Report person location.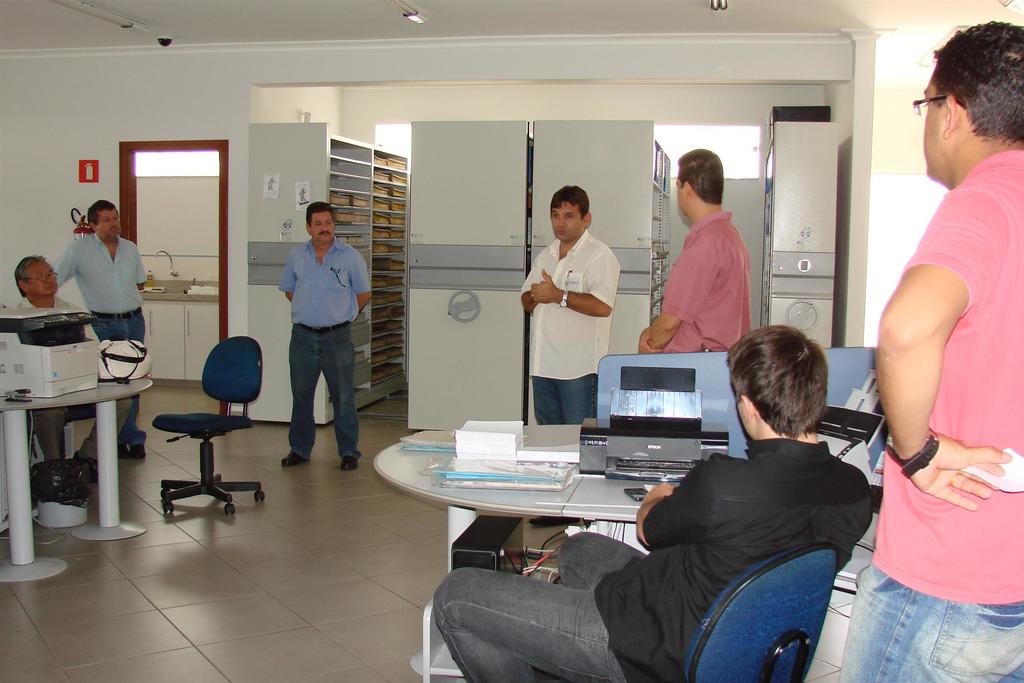
Report: x1=51 y1=200 x2=158 y2=459.
